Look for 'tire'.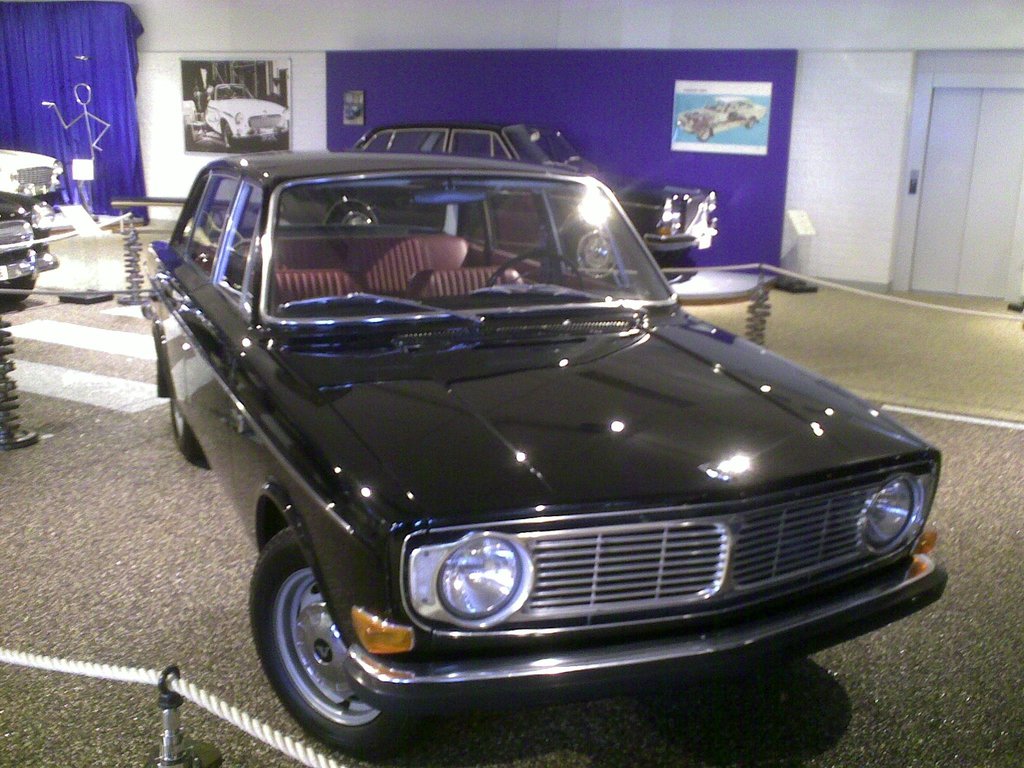
Found: (244, 543, 404, 744).
